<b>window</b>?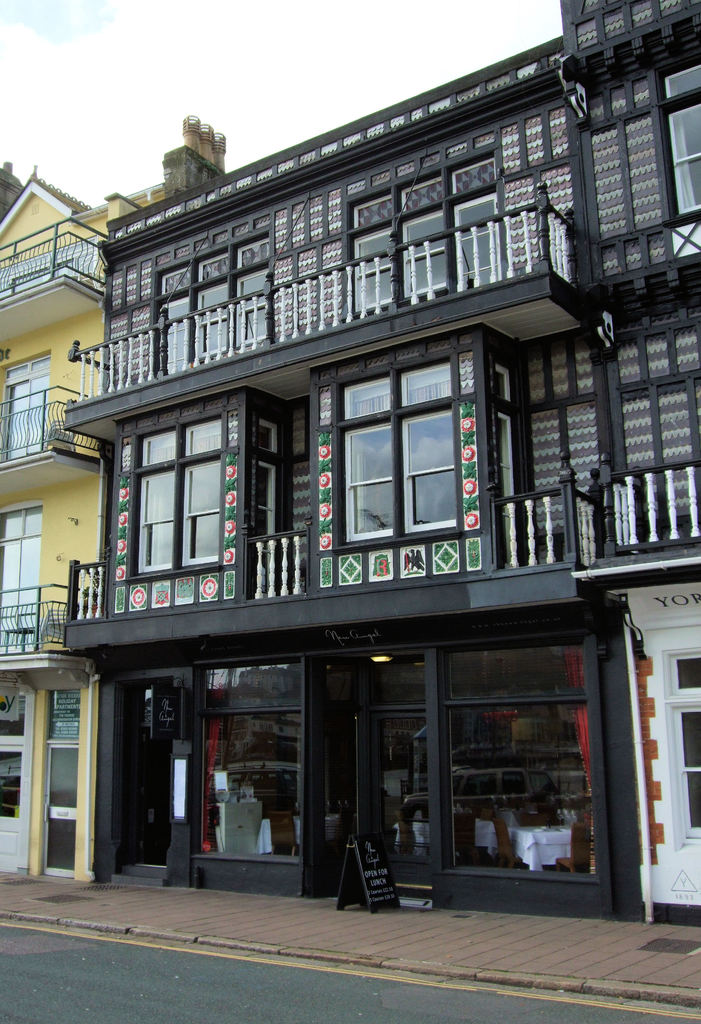
[x1=0, y1=508, x2=42, y2=660]
